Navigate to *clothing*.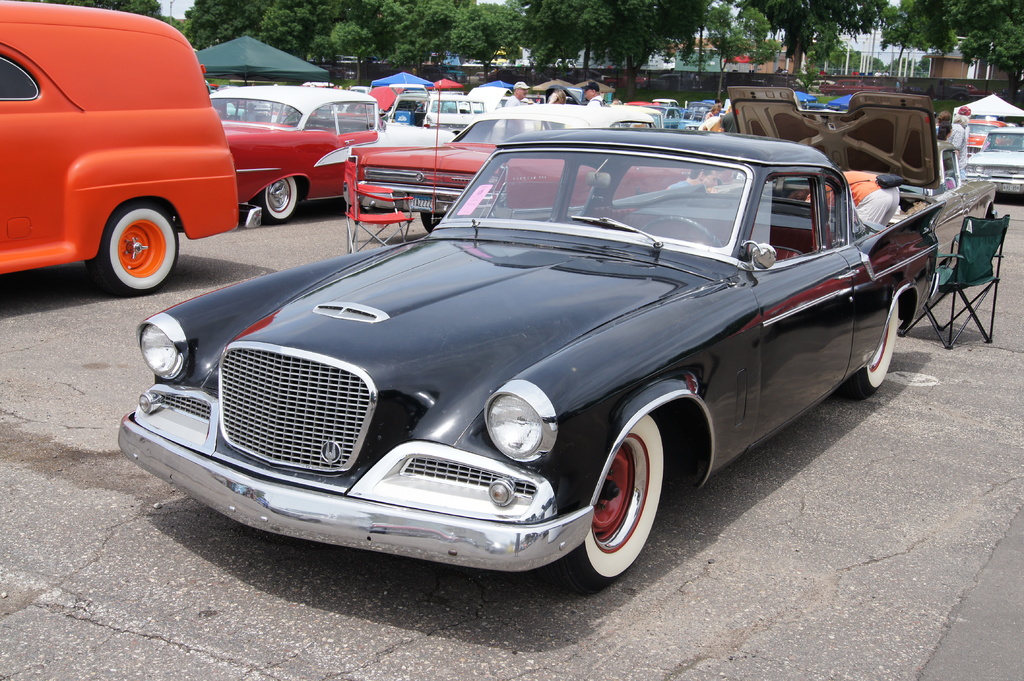
Navigation target: [left=703, top=112, right=712, bottom=120].
